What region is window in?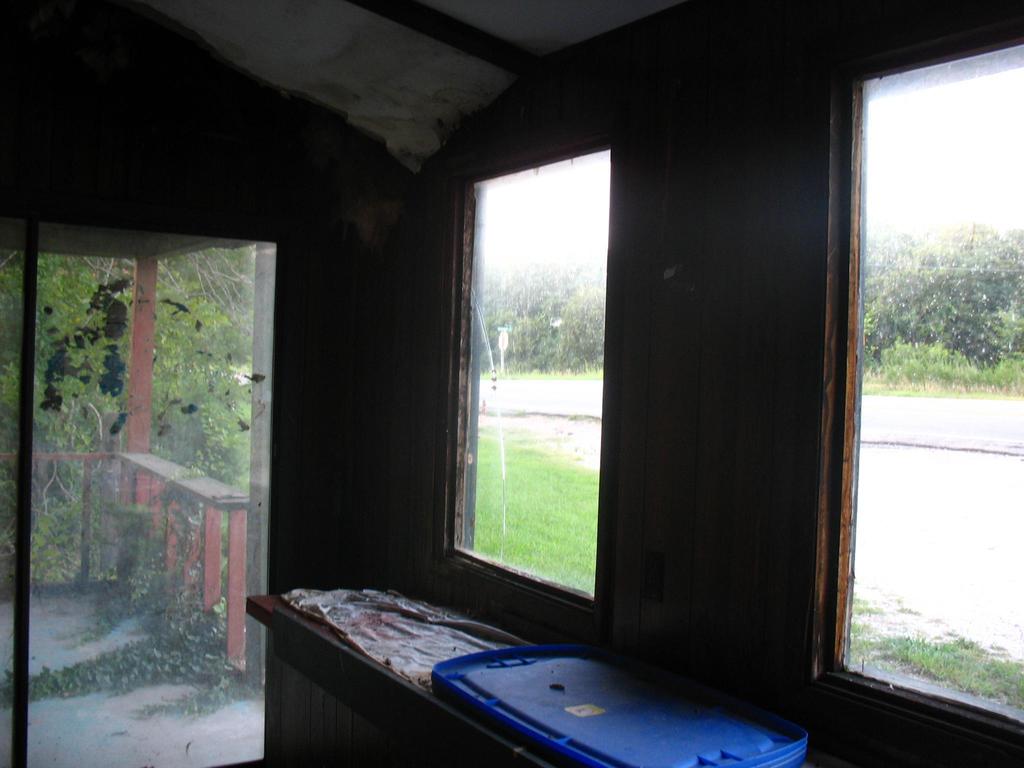
(840, 3, 1018, 714).
